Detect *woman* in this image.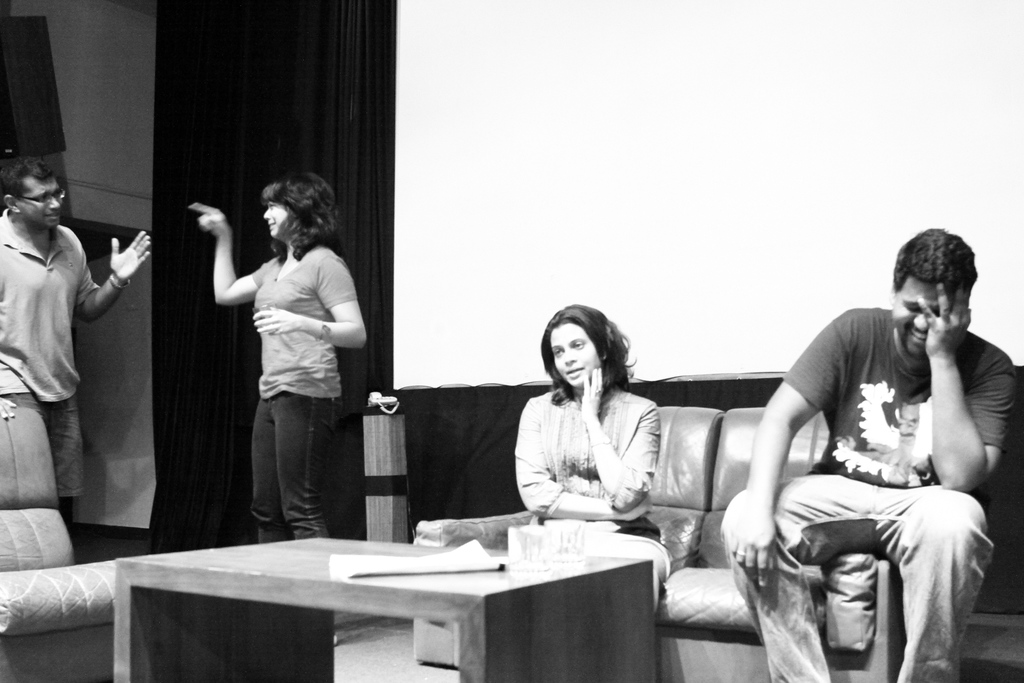
Detection: region(186, 177, 371, 543).
